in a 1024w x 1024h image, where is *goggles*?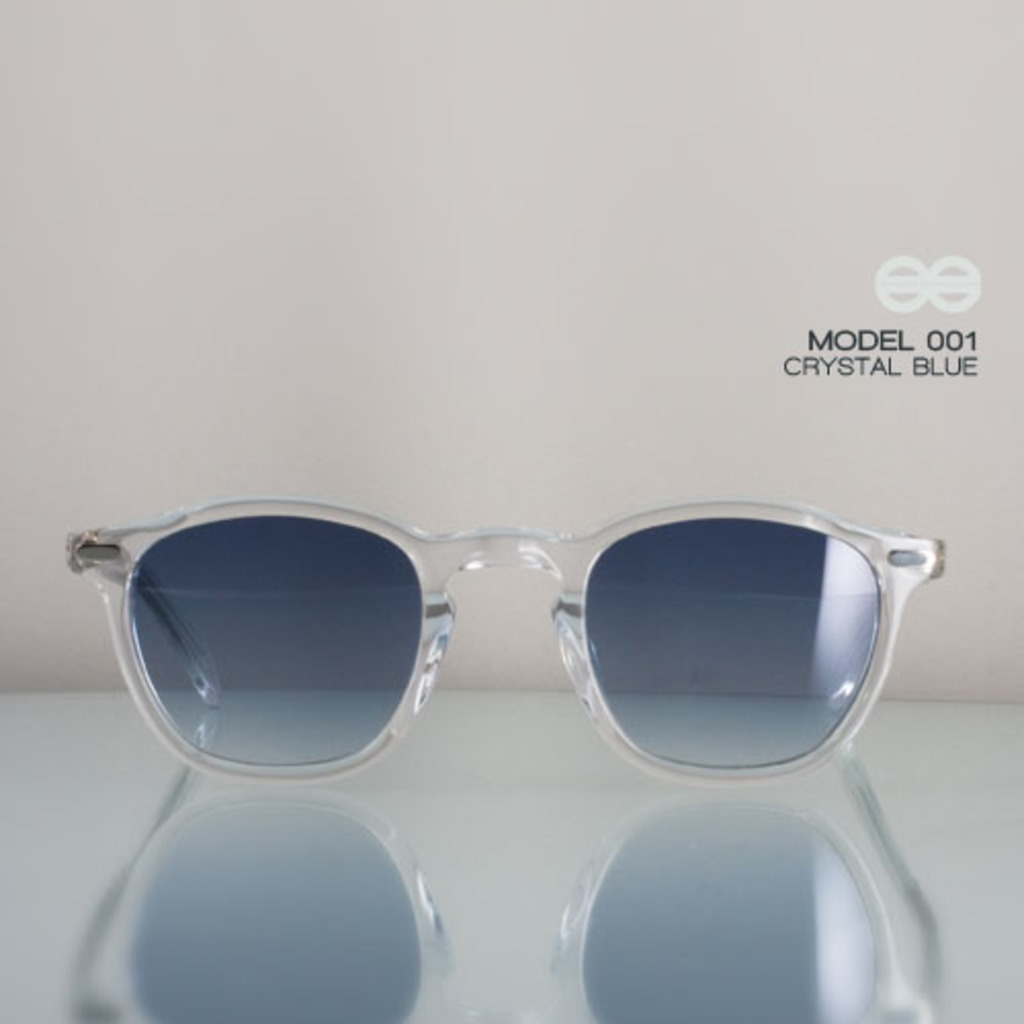
63 475 946 813.
